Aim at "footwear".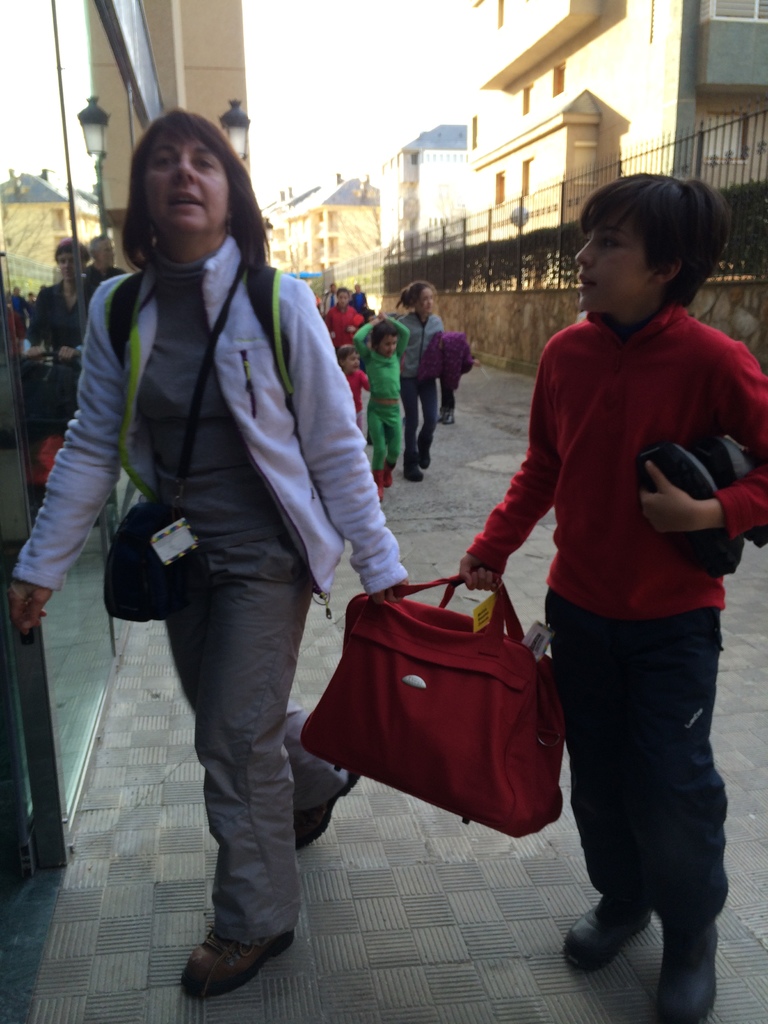
Aimed at 655/919/720/1023.
